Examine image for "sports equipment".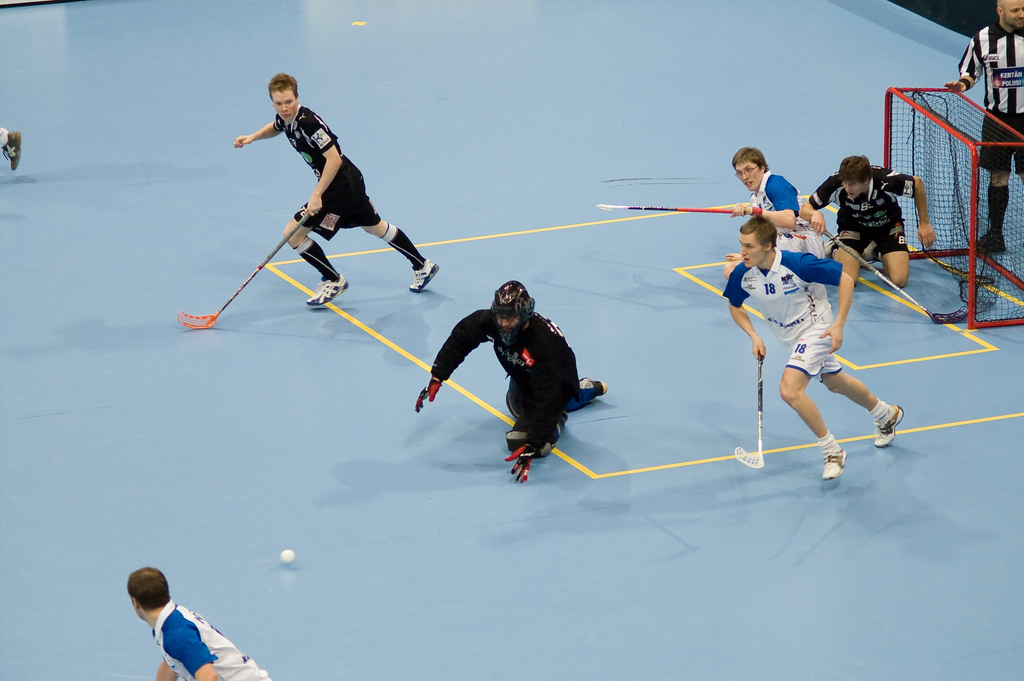
Examination result: bbox=[593, 206, 744, 213].
